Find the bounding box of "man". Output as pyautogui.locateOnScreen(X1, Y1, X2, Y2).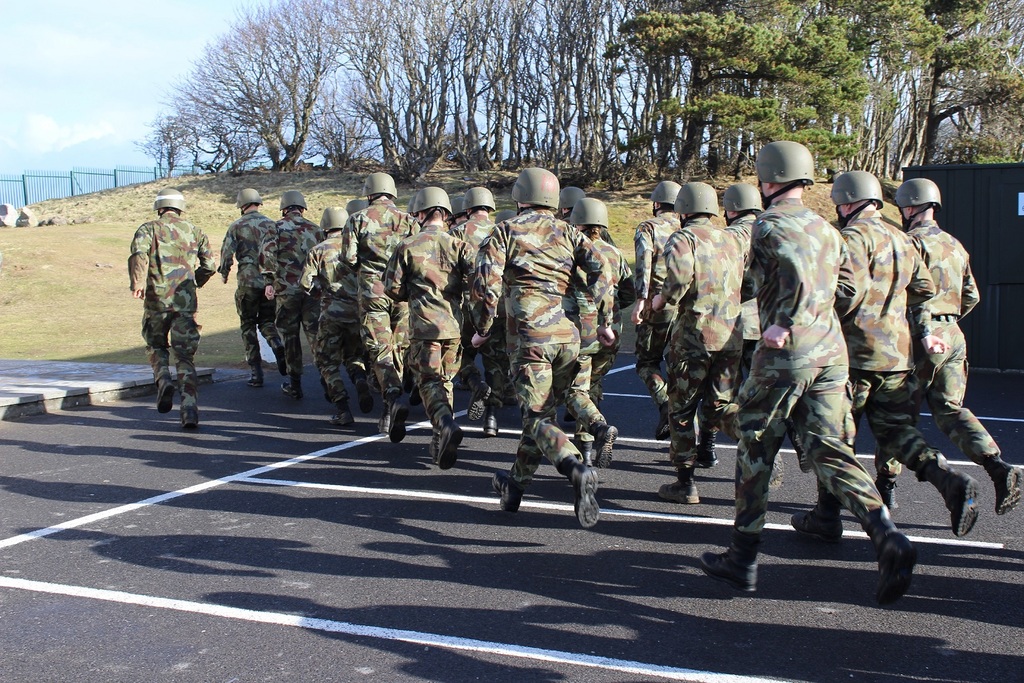
pyautogui.locateOnScreen(876, 179, 1023, 522).
